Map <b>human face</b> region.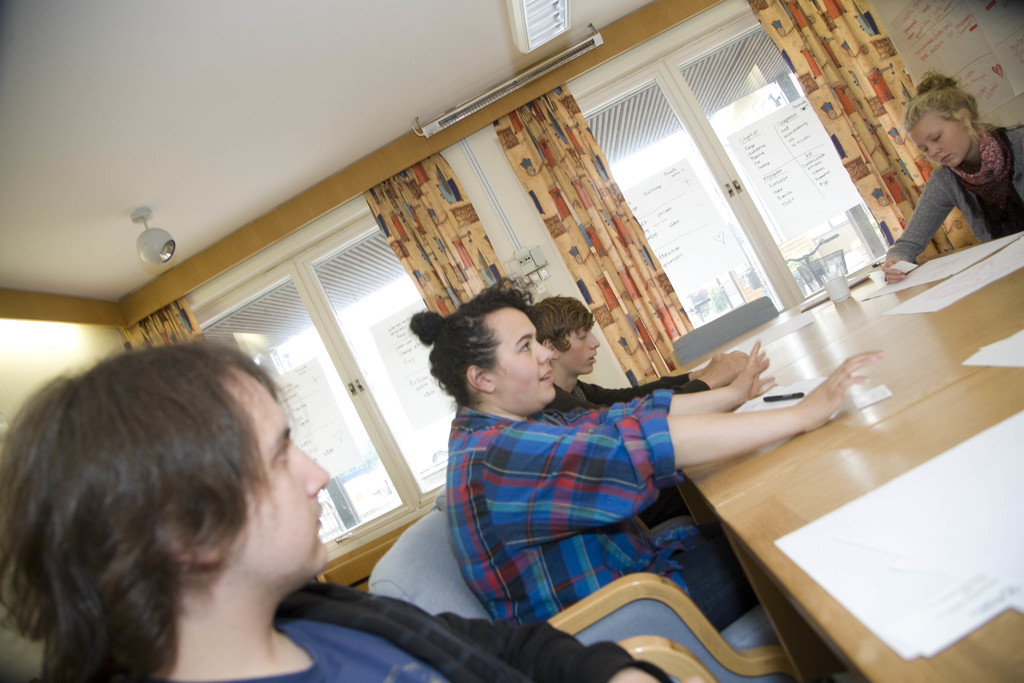
Mapped to 909:111:973:167.
